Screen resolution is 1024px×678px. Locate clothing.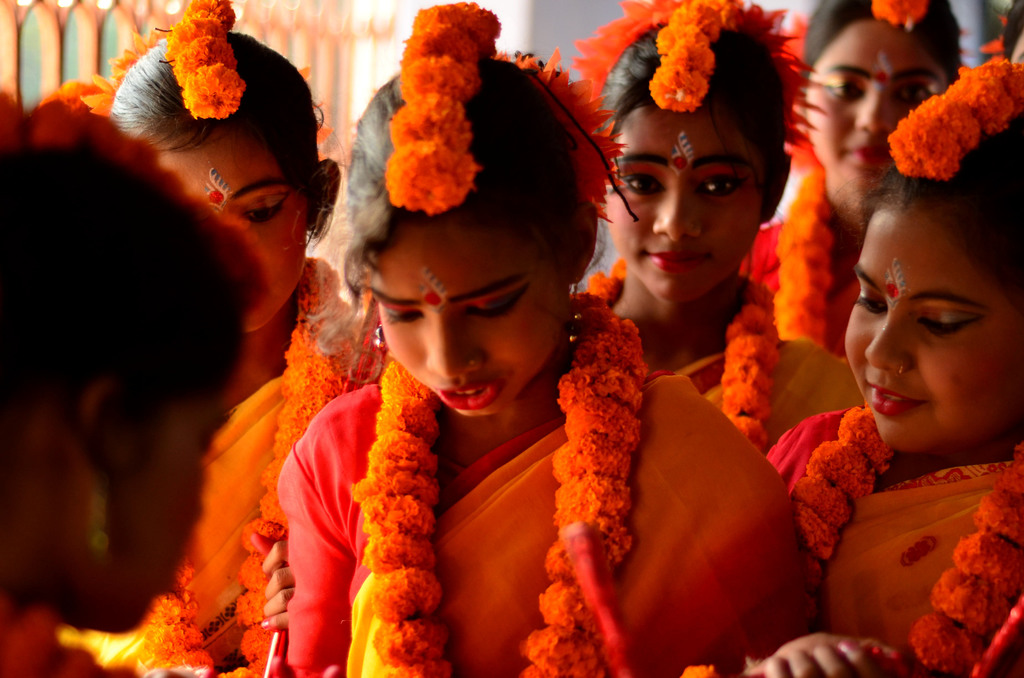
(166, 369, 365, 677).
